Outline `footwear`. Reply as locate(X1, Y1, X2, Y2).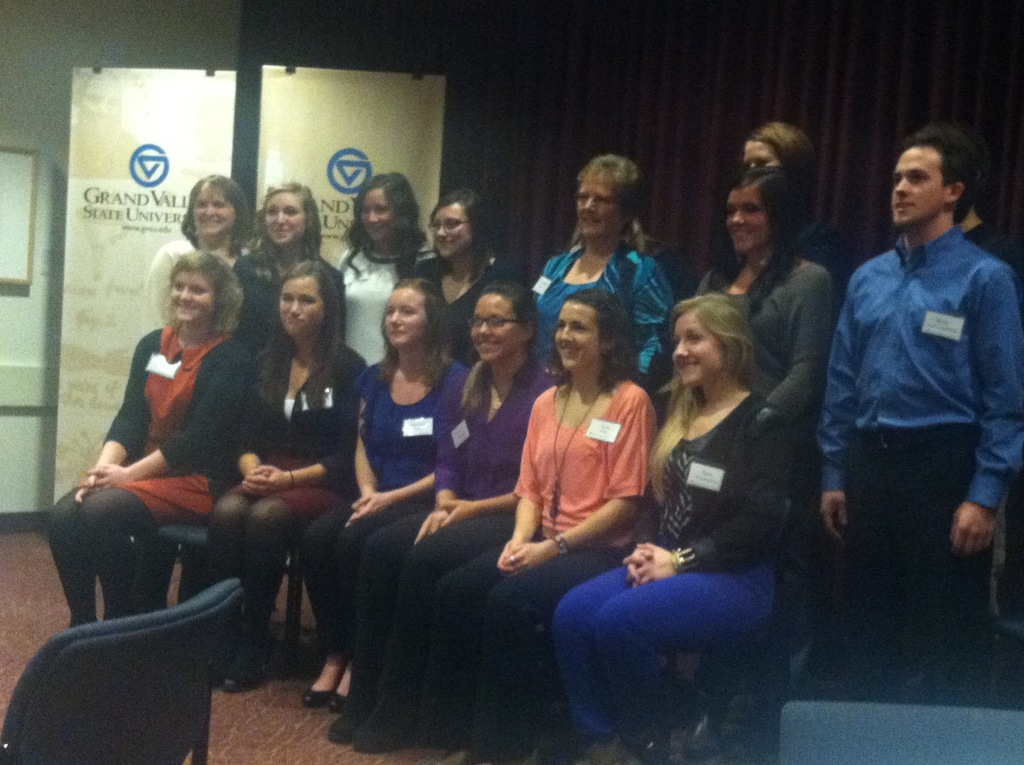
locate(364, 723, 419, 759).
